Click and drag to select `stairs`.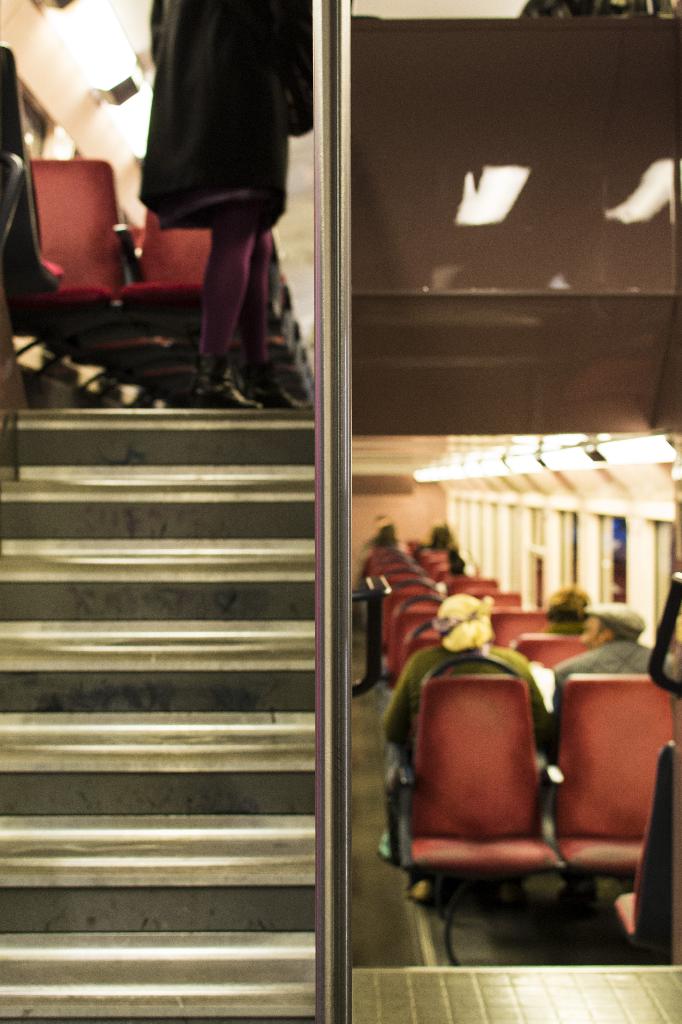
Selection: bbox=[0, 408, 319, 1023].
